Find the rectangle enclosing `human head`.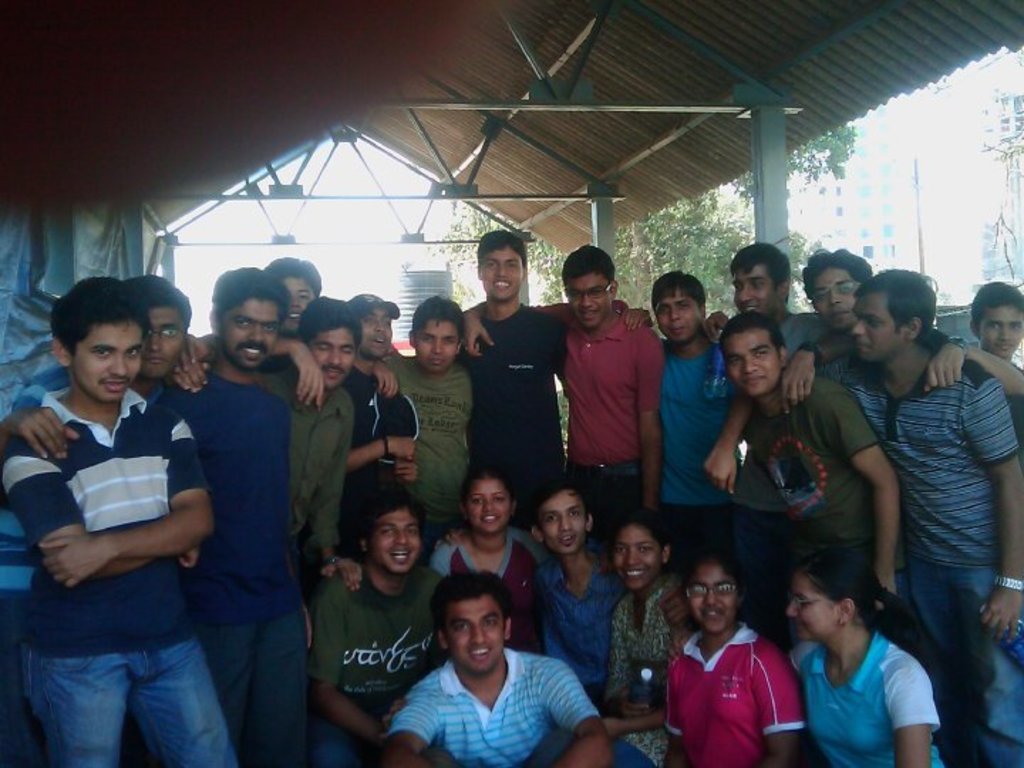
293:297:363:390.
